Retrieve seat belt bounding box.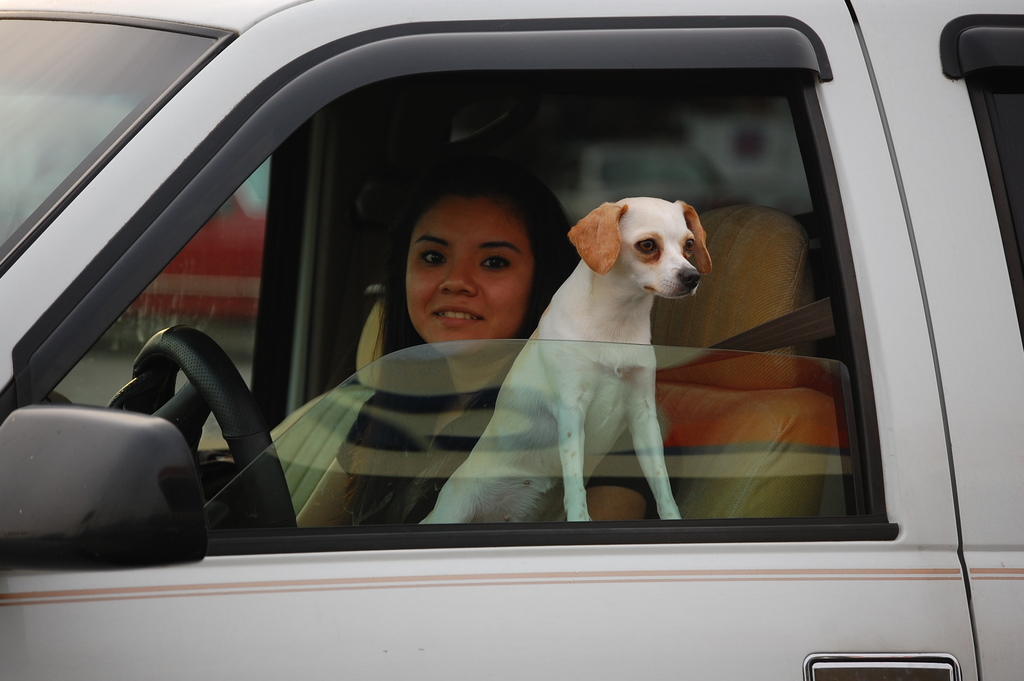
Bounding box: (x1=657, y1=297, x2=836, y2=368).
